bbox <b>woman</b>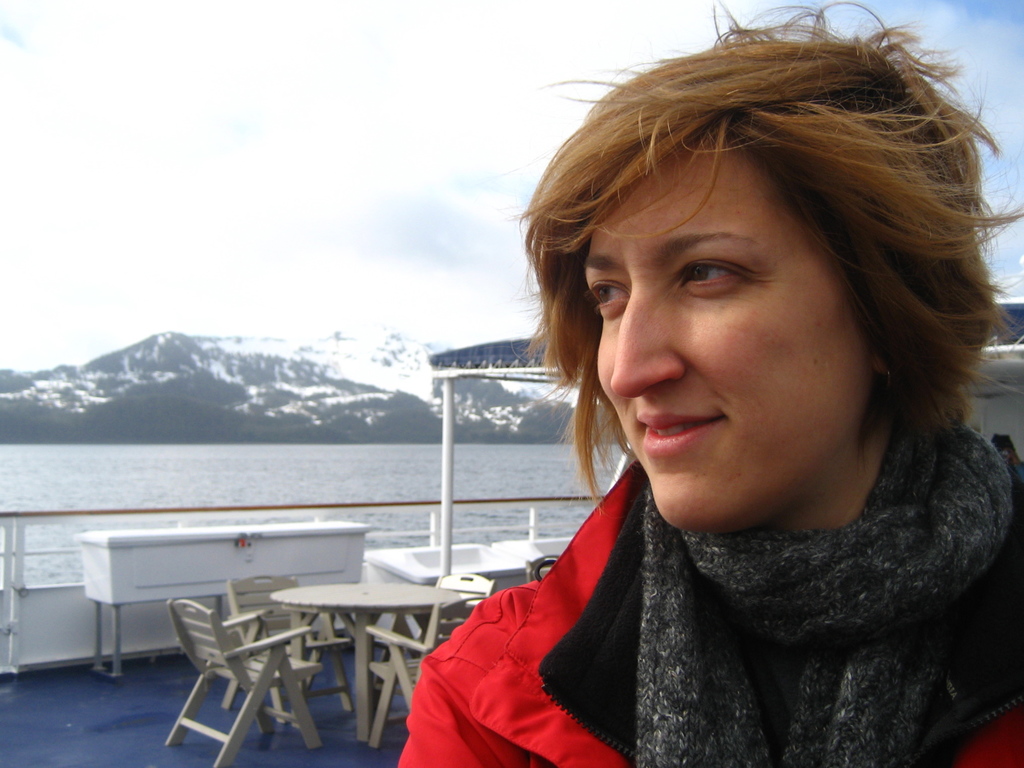
locate(395, 0, 1023, 767)
